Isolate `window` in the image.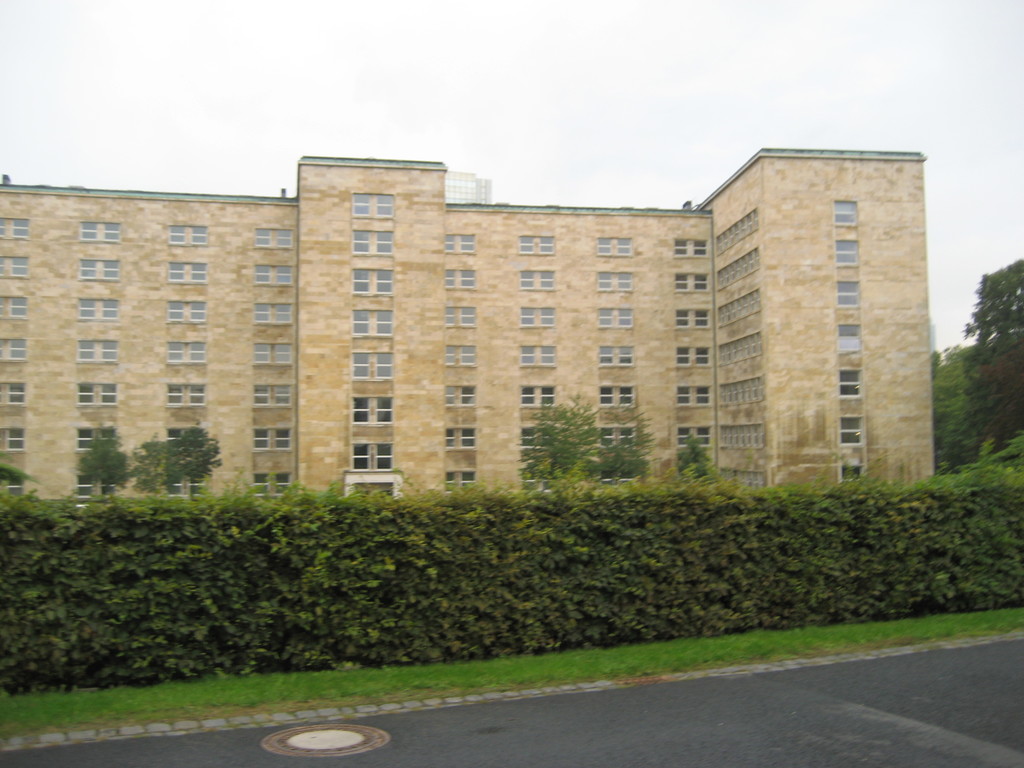
Isolated region: x1=595, y1=233, x2=630, y2=254.
